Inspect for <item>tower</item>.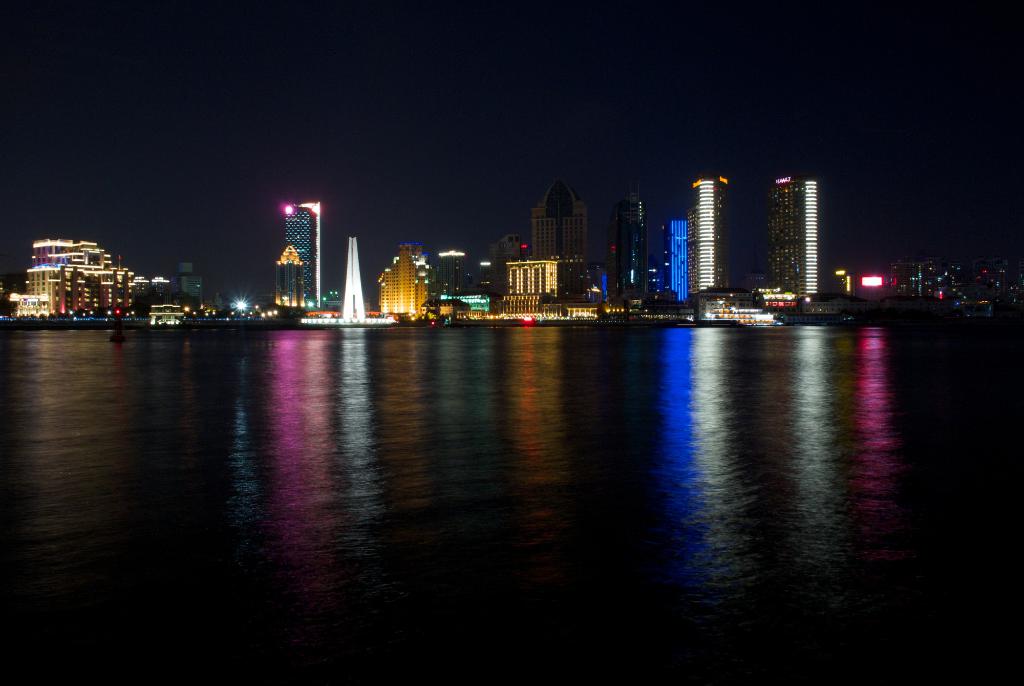
Inspection: x1=533 y1=181 x2=584 y2=295.
